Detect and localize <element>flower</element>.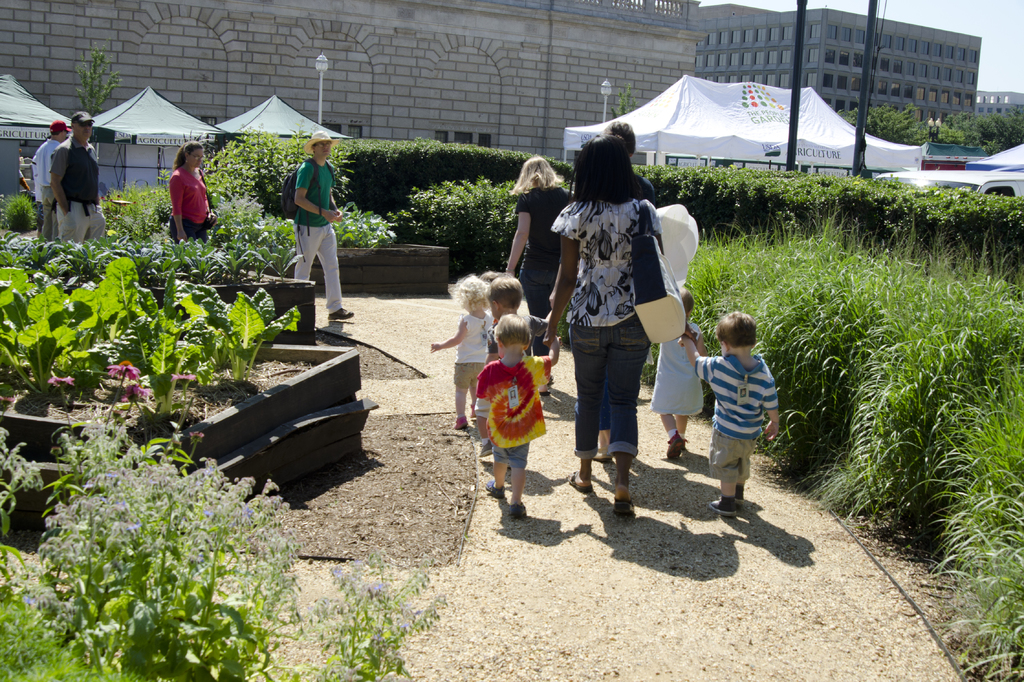
Localized at box(99, 356, 138, 373).
